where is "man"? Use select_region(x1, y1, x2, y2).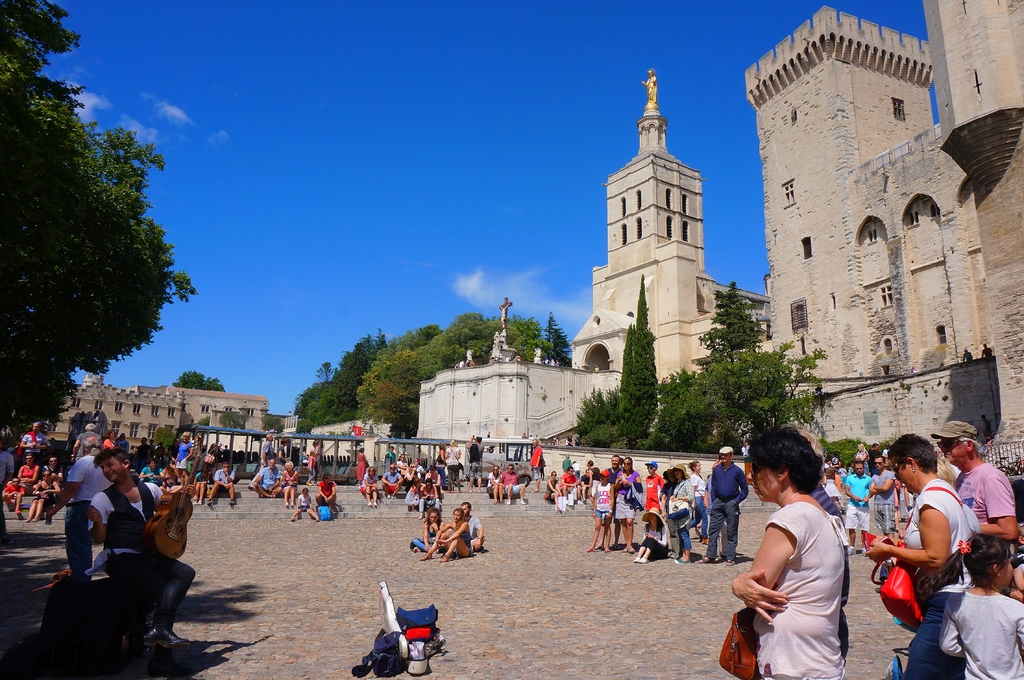
select_region(934, 419, 1020, 551).
